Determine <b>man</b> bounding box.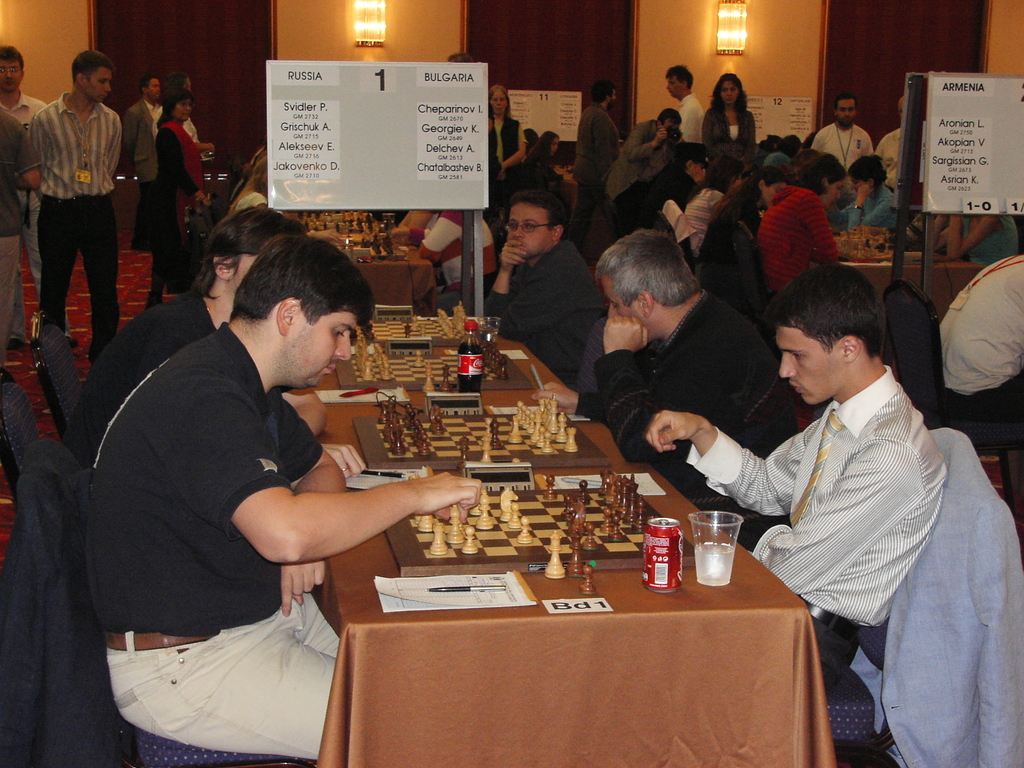
Determined: <region>128, 71, 163, 248</region>.
